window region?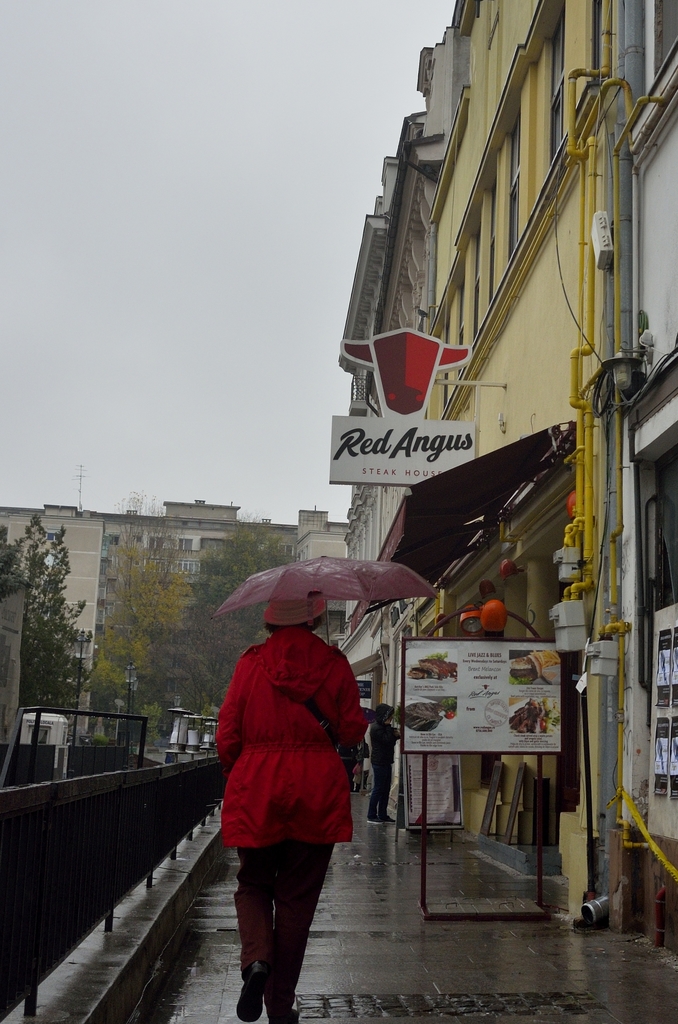
[x1=42, y1=528, x2=63, y2=550]
